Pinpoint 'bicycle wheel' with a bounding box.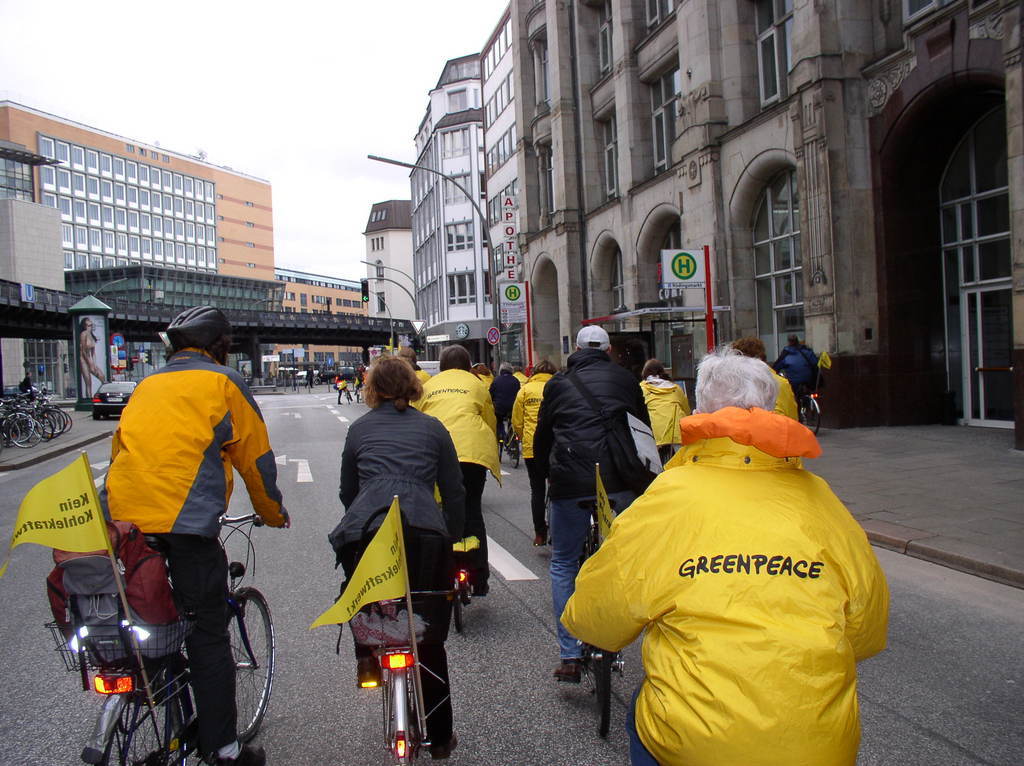
[802, 397, 819, 437].
